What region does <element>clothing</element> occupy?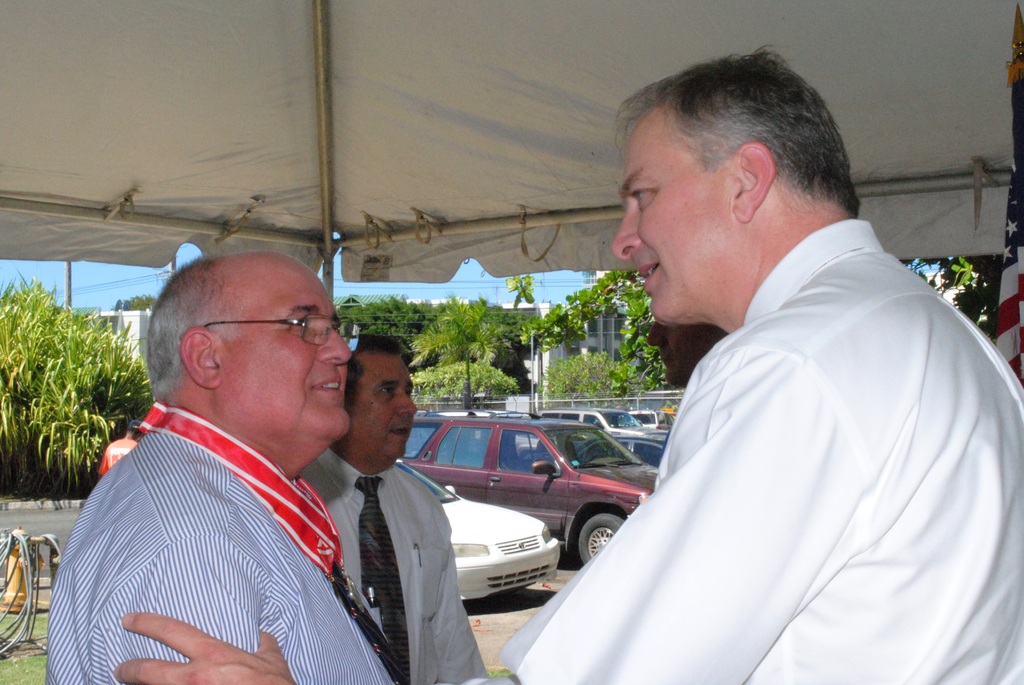
<box>47,407,399,684</box>.
